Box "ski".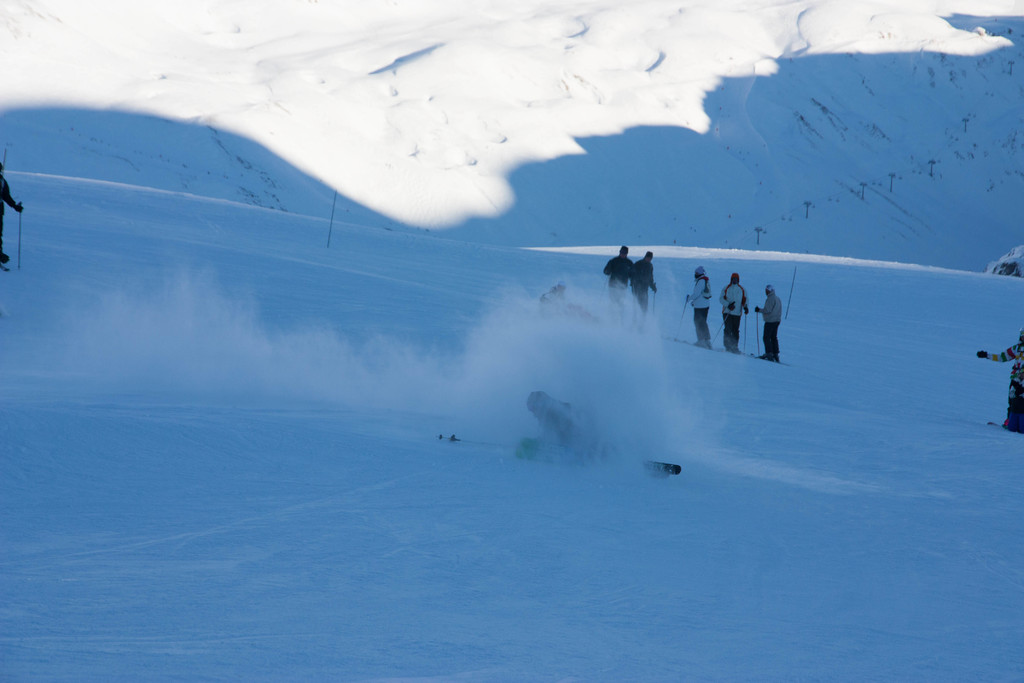
x1=986, y1=424, x2=1023, y2=440.
